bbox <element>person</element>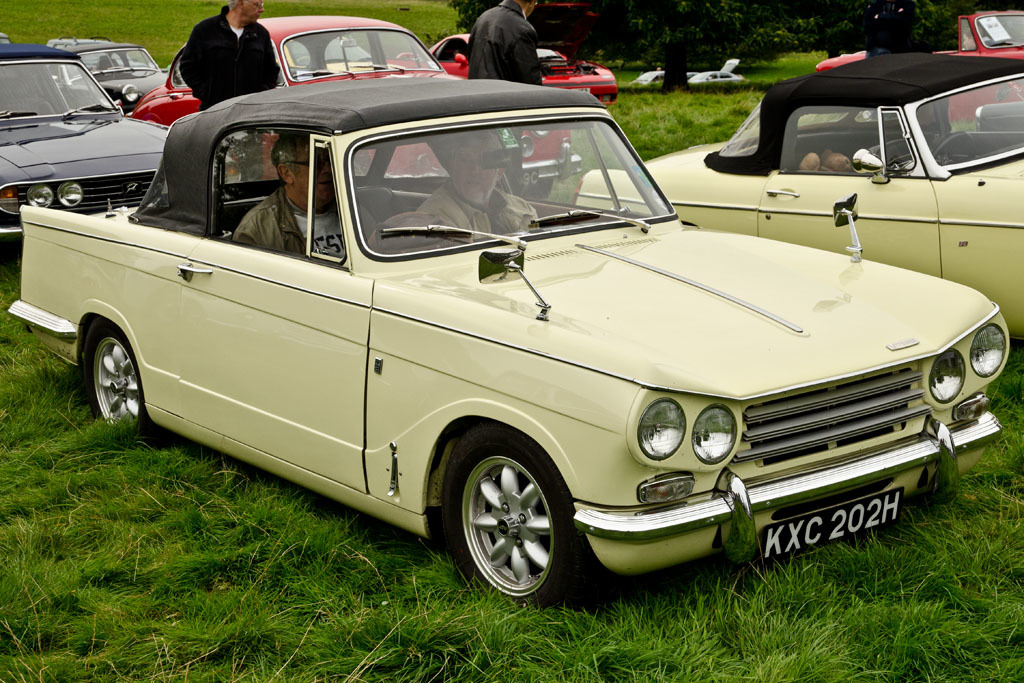
pyautogui.locateOnScreen(465, 0, 549, 96)
